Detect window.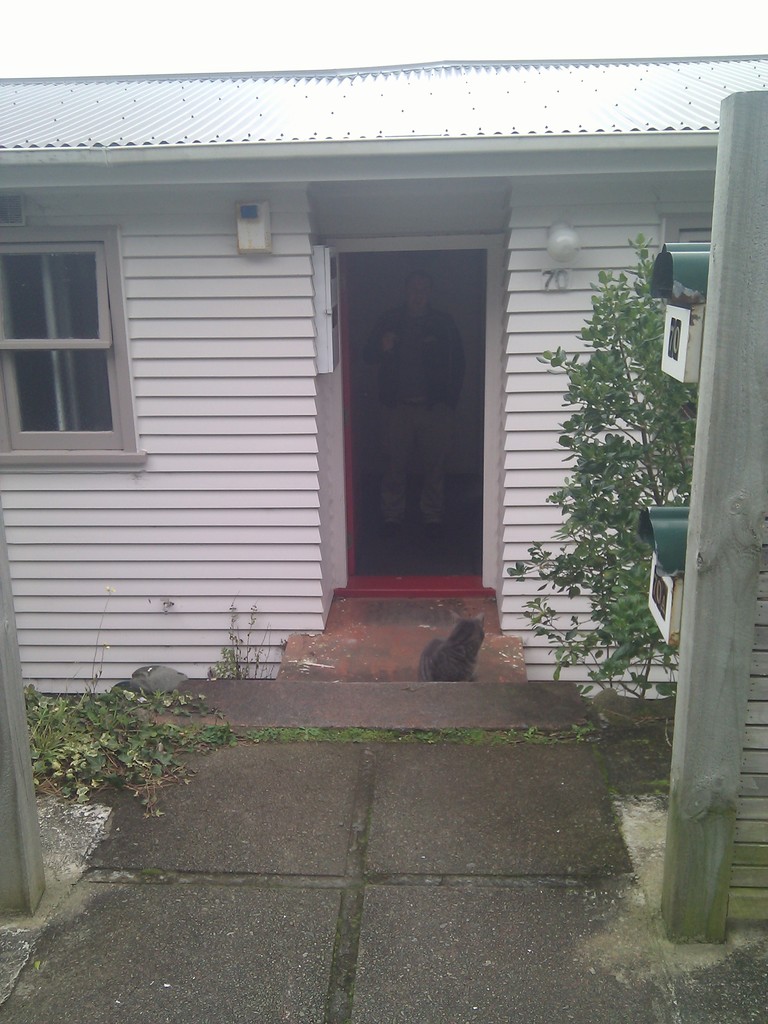
Detected at pyautogui.locateOnScreen(0, 228, 137, 476).
